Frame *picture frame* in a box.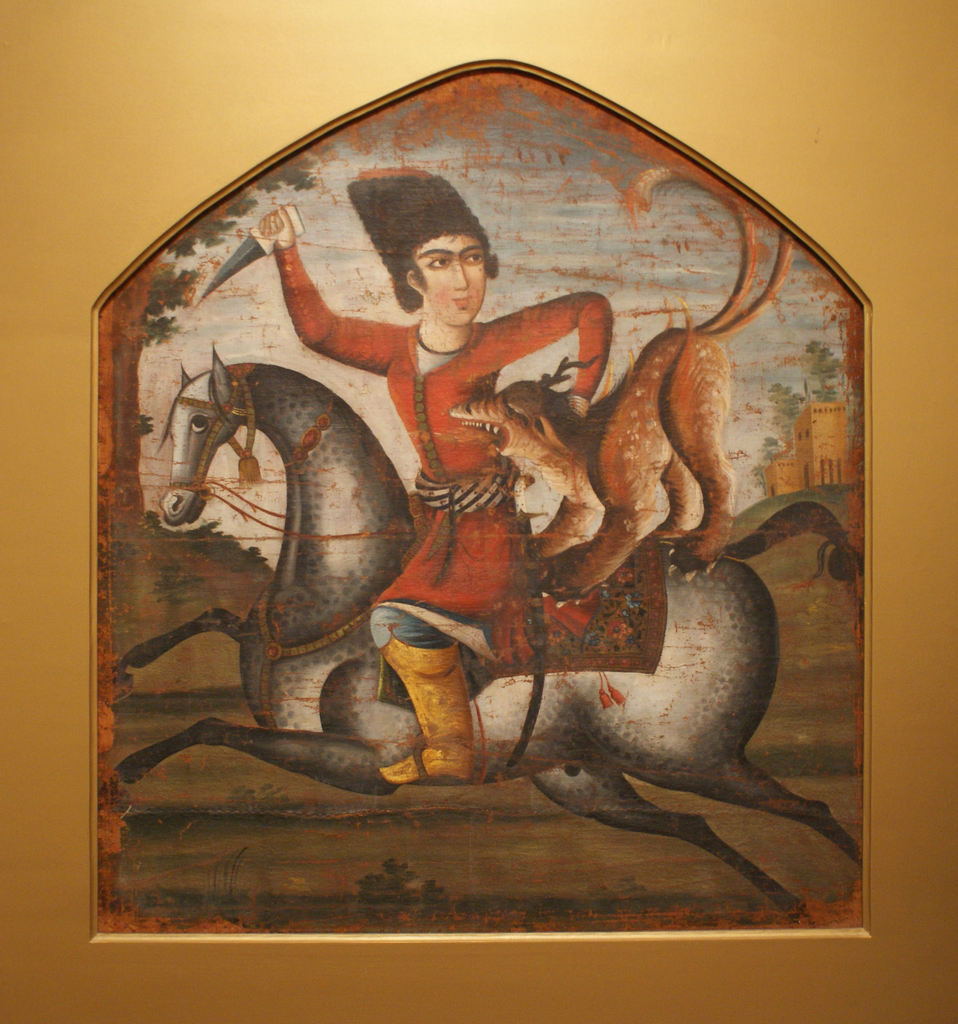
<region>86, 52, 875, 939</region>.
